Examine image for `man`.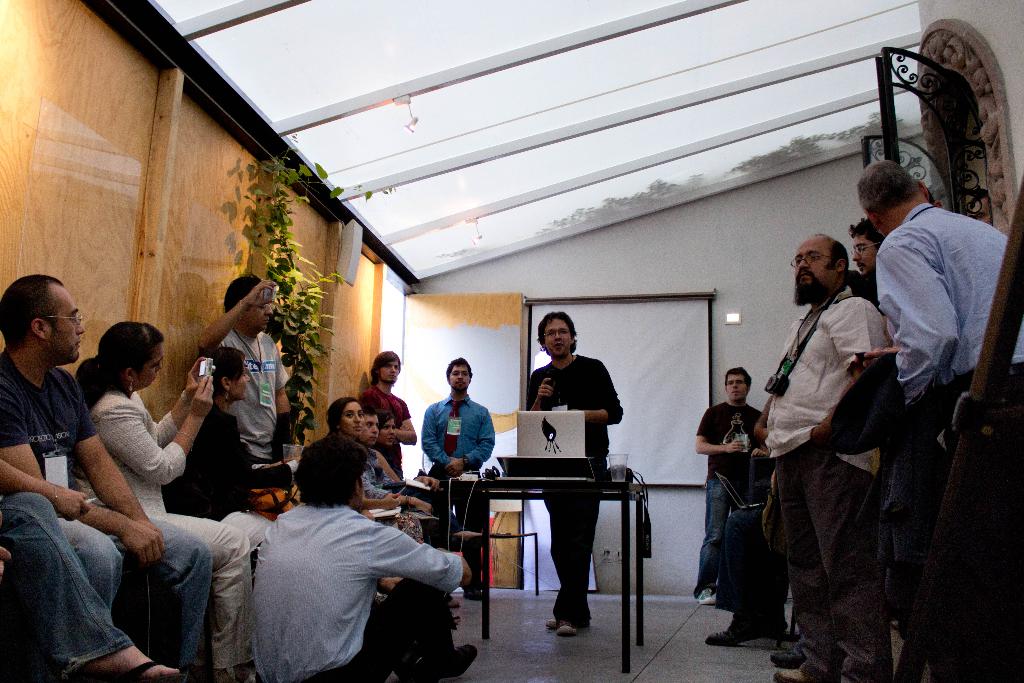
Examination result: (x1=250, y1=438, x2=481, y2=682).
